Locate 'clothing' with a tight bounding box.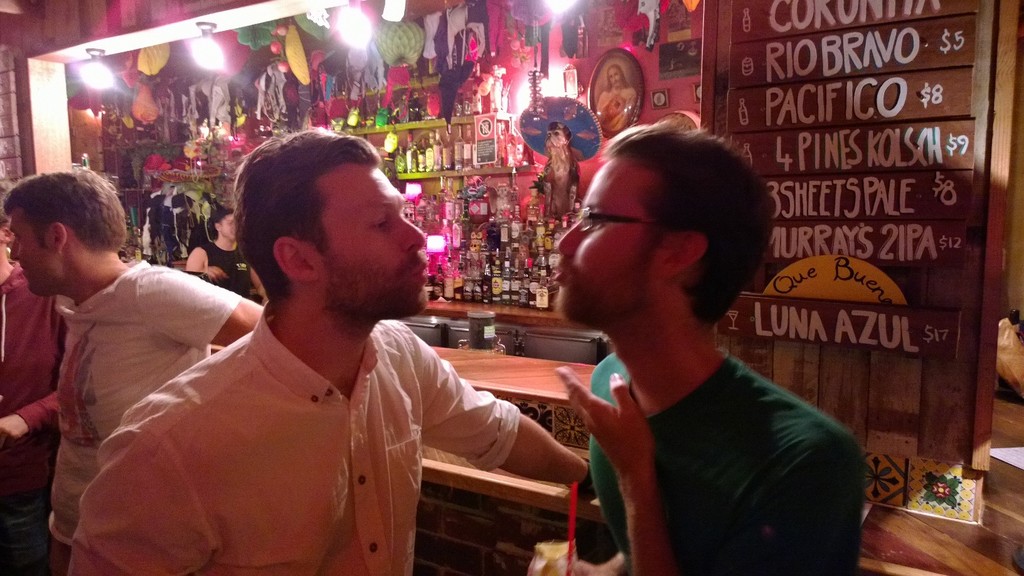
538 262 863 575.
